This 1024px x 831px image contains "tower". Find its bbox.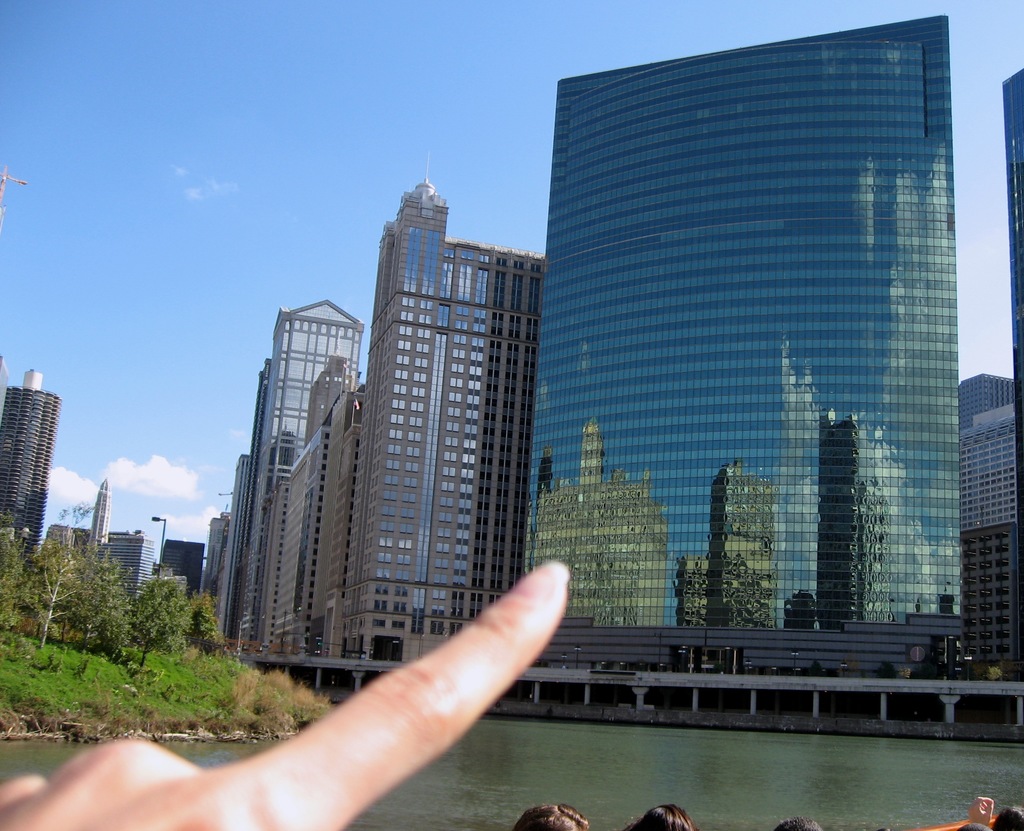
box(81, 477, 108, 557).
